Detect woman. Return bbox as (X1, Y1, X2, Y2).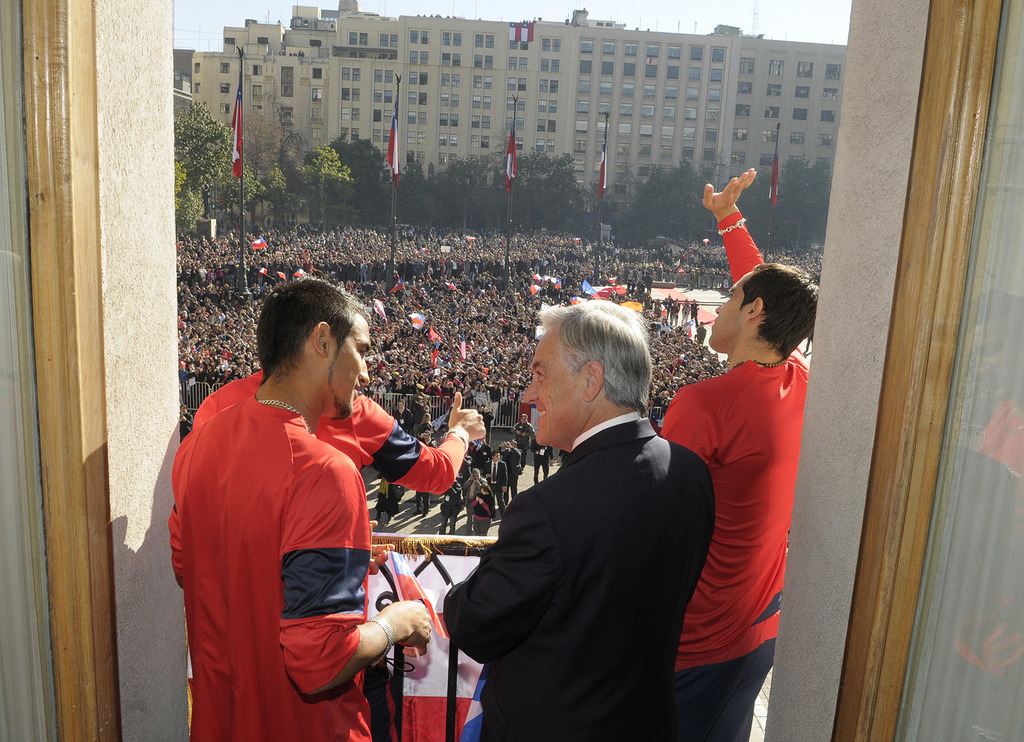
(470, 484, 496, 538).
